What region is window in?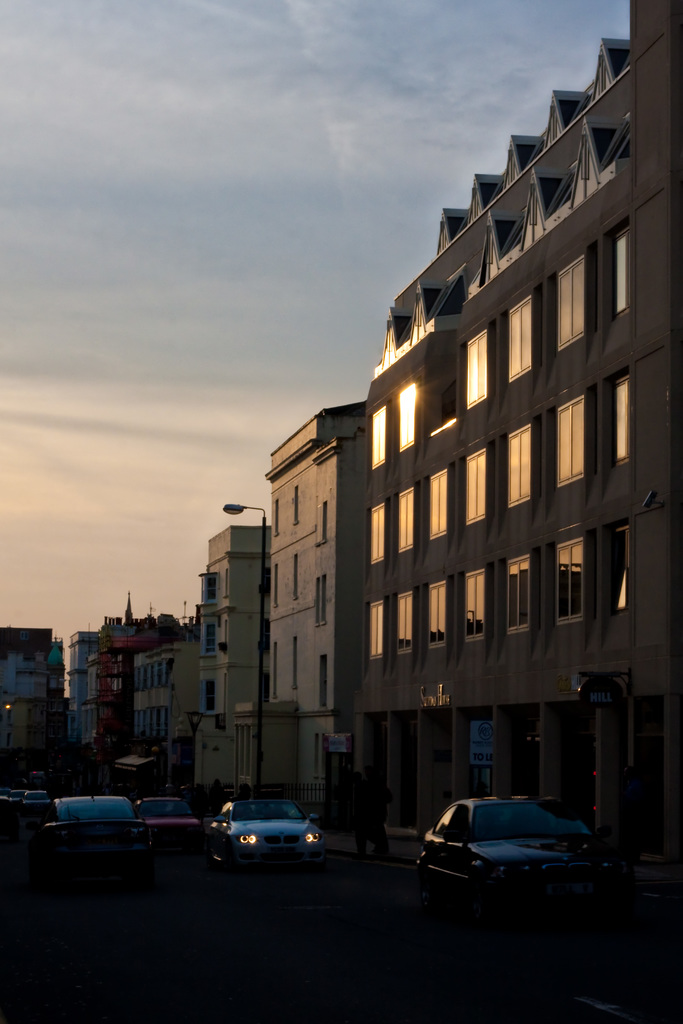
292,484,301,522.
